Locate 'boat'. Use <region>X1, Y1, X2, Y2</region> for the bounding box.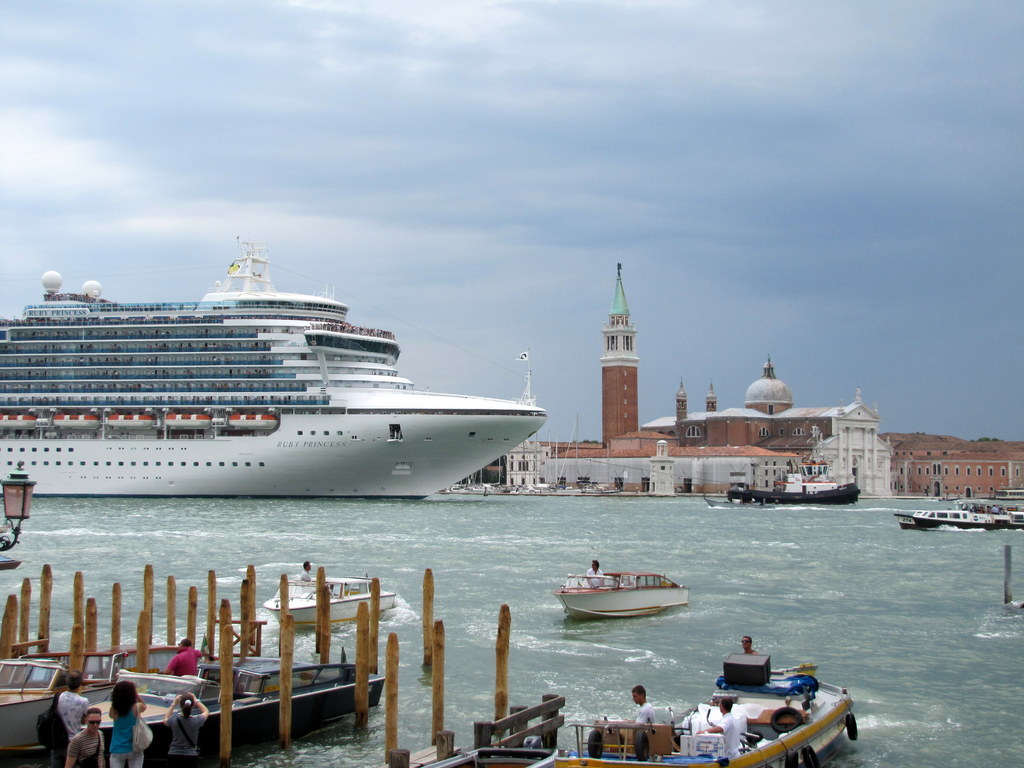
<region>904, 504, 1002, 529</region>.
